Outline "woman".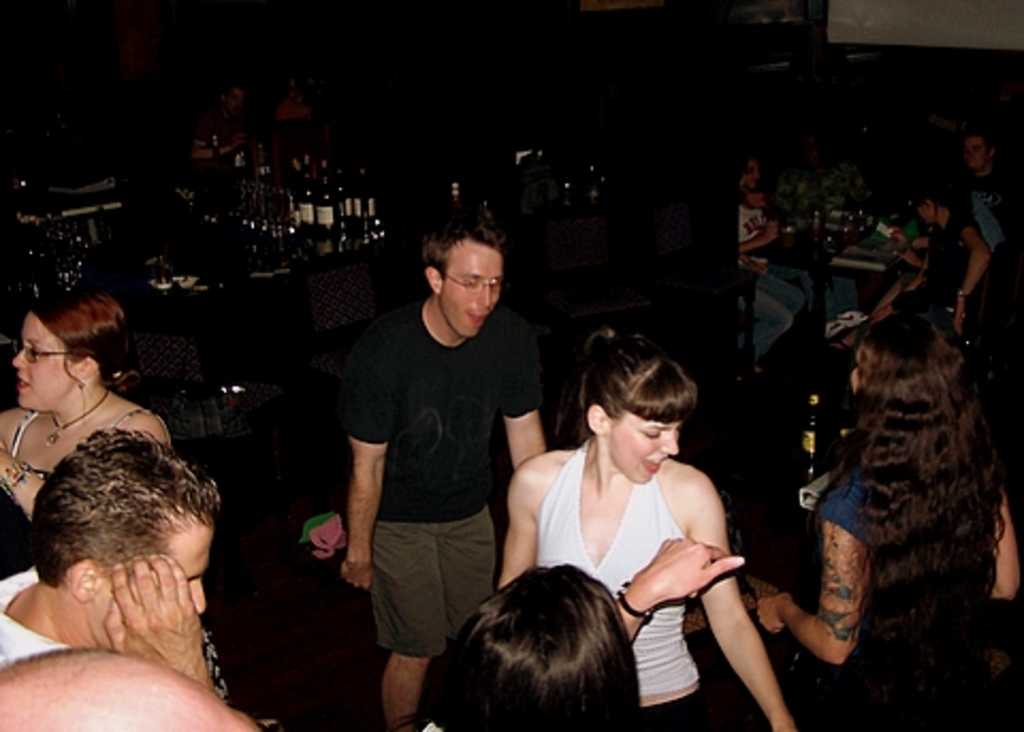
Outline: {"x1": 0, "y1": 290, "x2": 171, "y2": 525}.
